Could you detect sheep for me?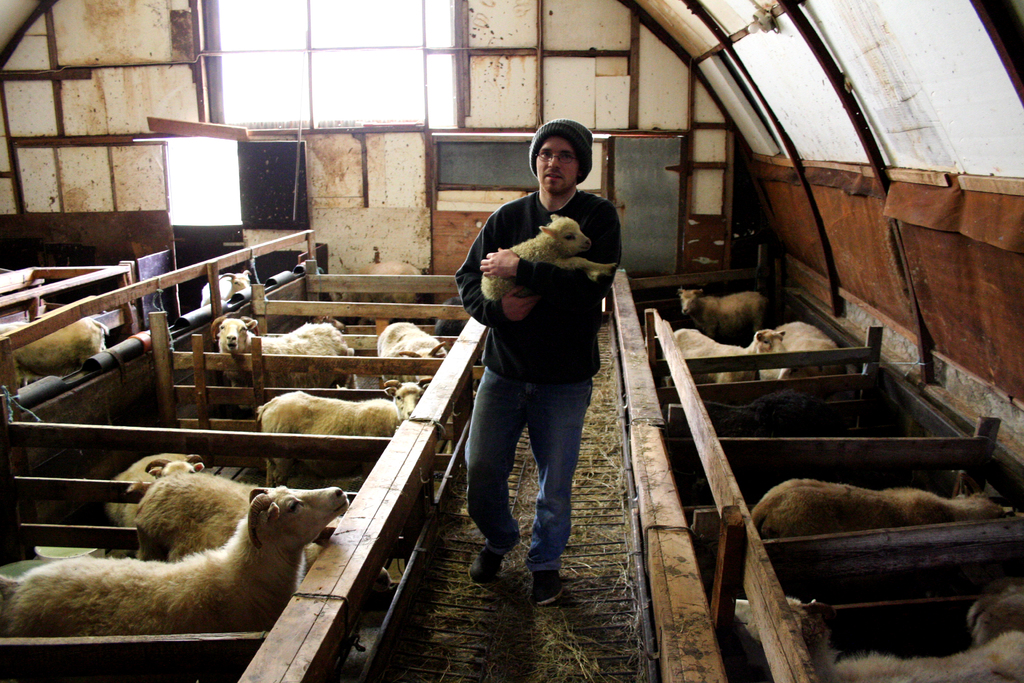
Detection result: <region>479, 215, 620, 302</region>.
